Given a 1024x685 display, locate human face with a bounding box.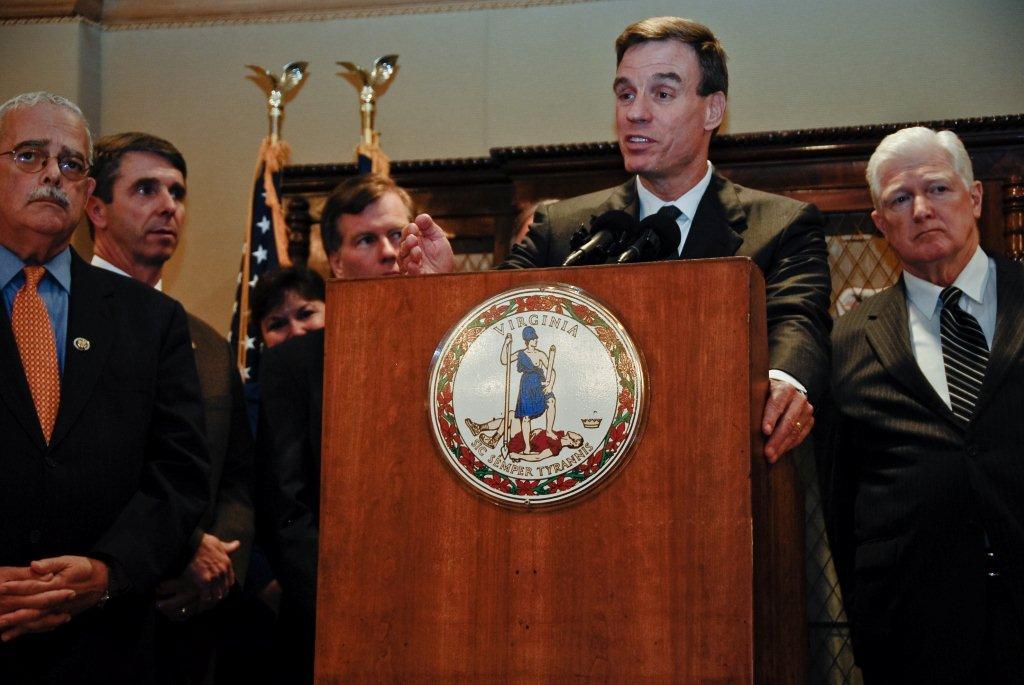
Located: <box>0,104,86,234</box>.
